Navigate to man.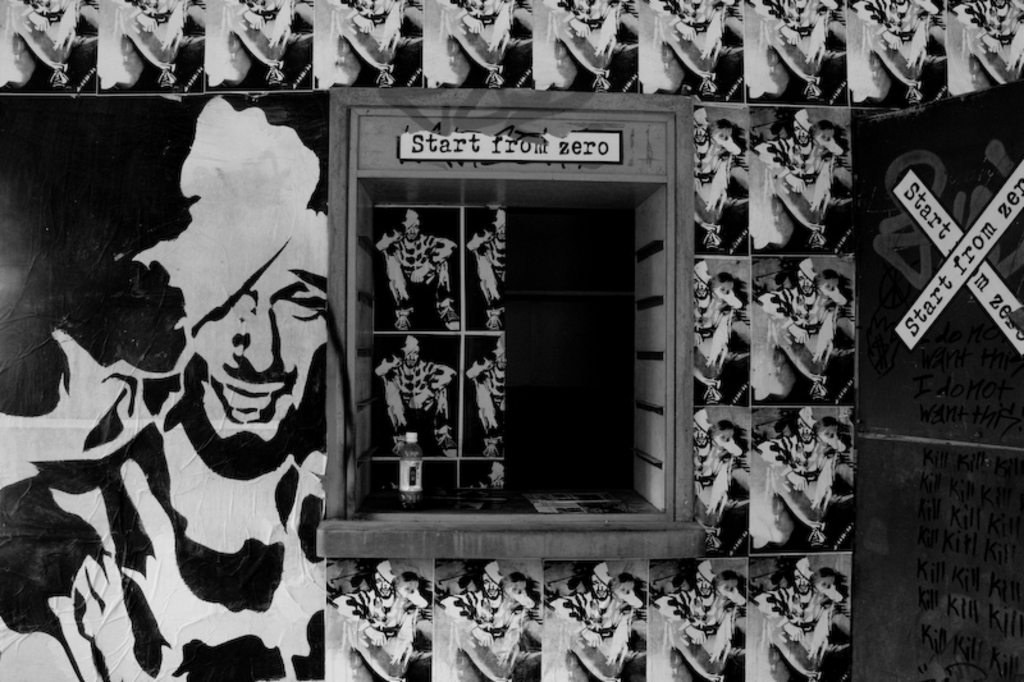
Navigation target: [x1=548, y1=562, x2=641, y2=681].
